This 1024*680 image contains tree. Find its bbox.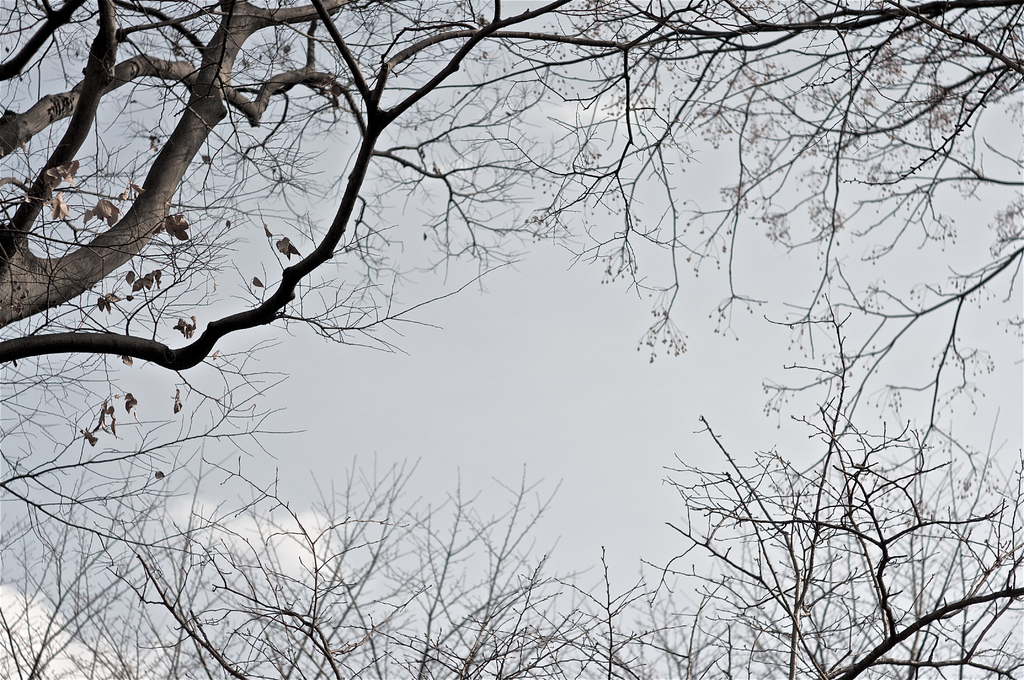
0:0:1023:679.
